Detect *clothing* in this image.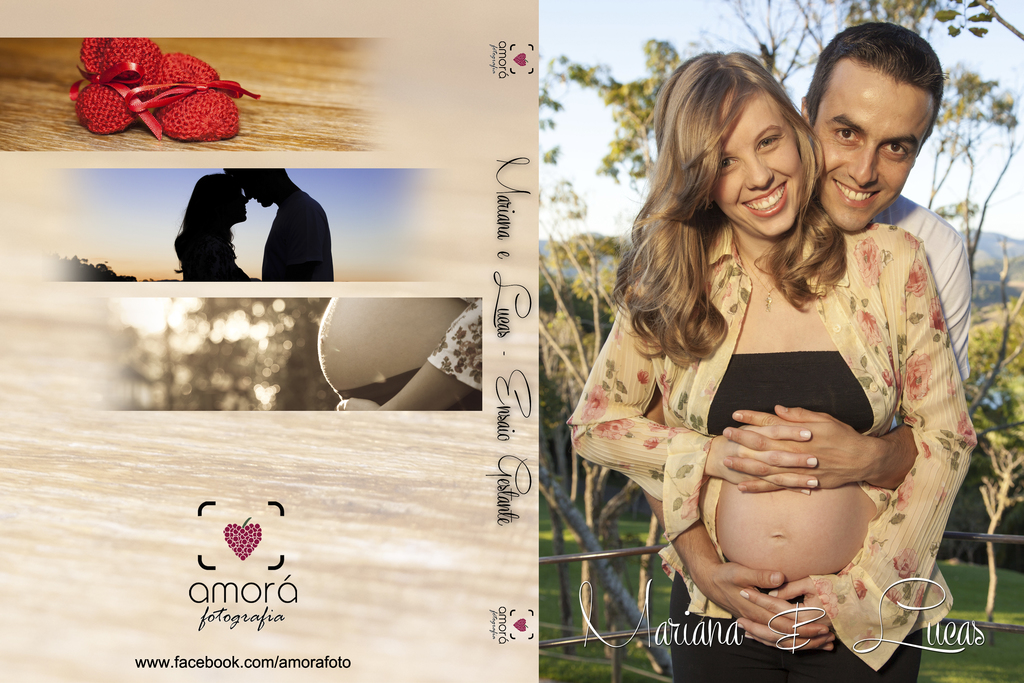
Detection: bbox=[566, 215, 977, 682].
